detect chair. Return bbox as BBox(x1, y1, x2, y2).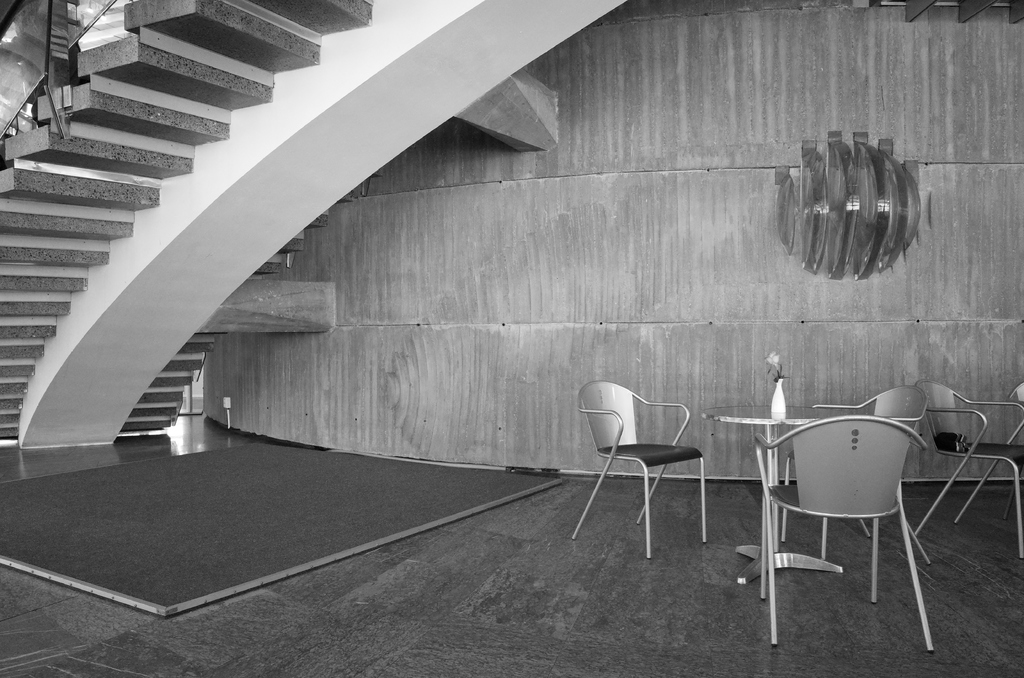
BBox(781, 385, 930, 564).
